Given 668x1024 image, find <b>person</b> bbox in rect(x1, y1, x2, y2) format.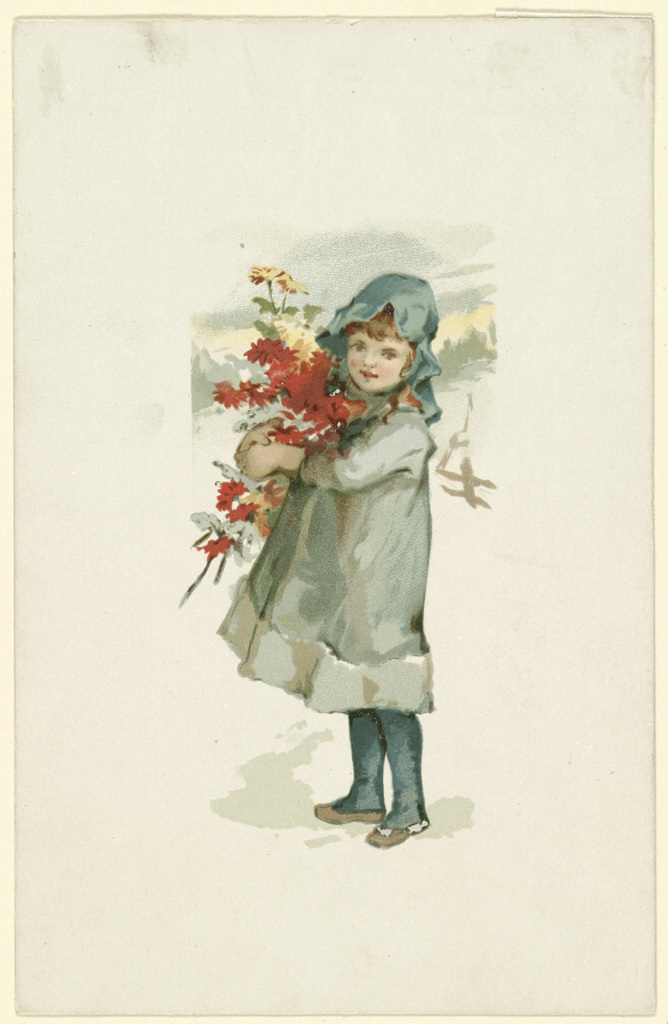
rect(221, 277, 433, 844).
